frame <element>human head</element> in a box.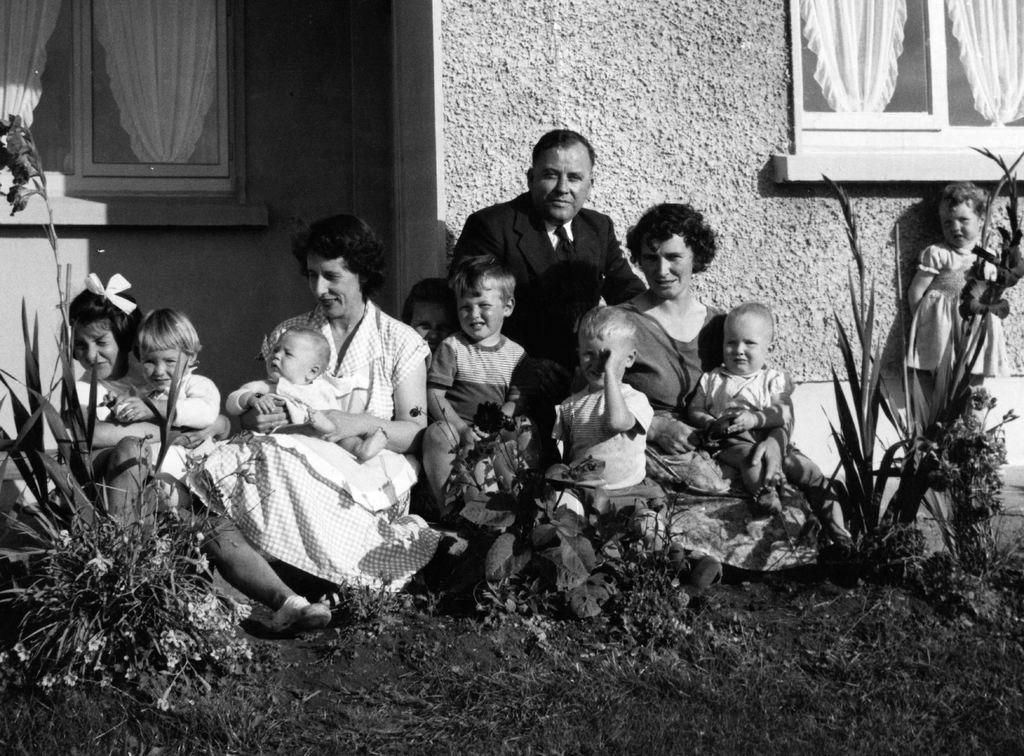
bbox=(940, 185, 988, 244).
